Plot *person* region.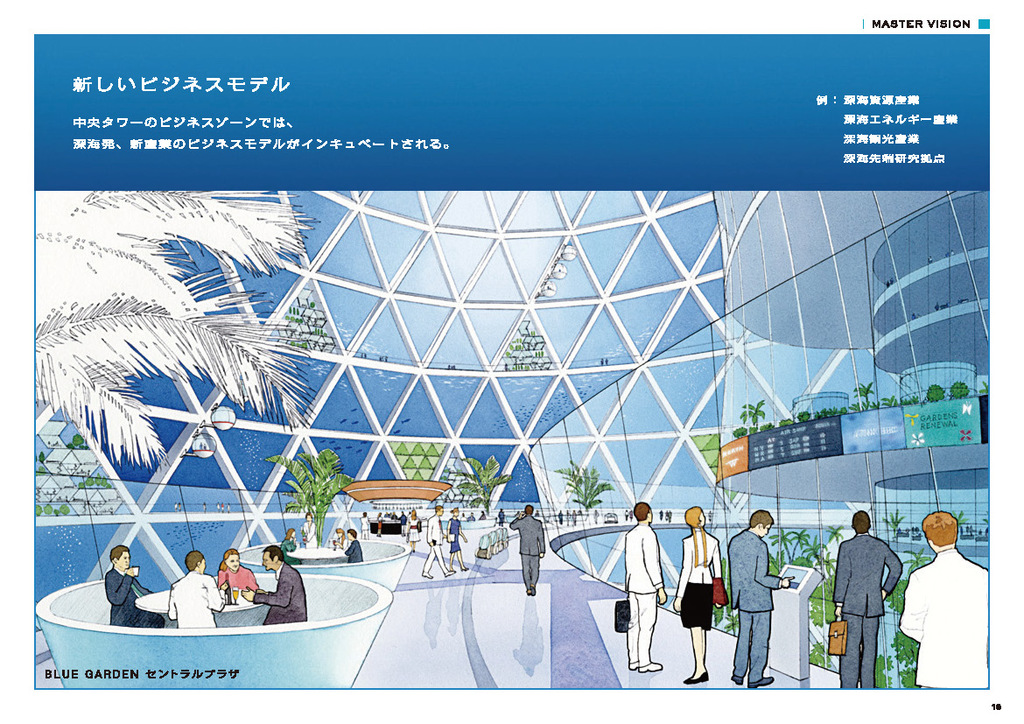
Plotted at detection(166, 551, 224, 625).
